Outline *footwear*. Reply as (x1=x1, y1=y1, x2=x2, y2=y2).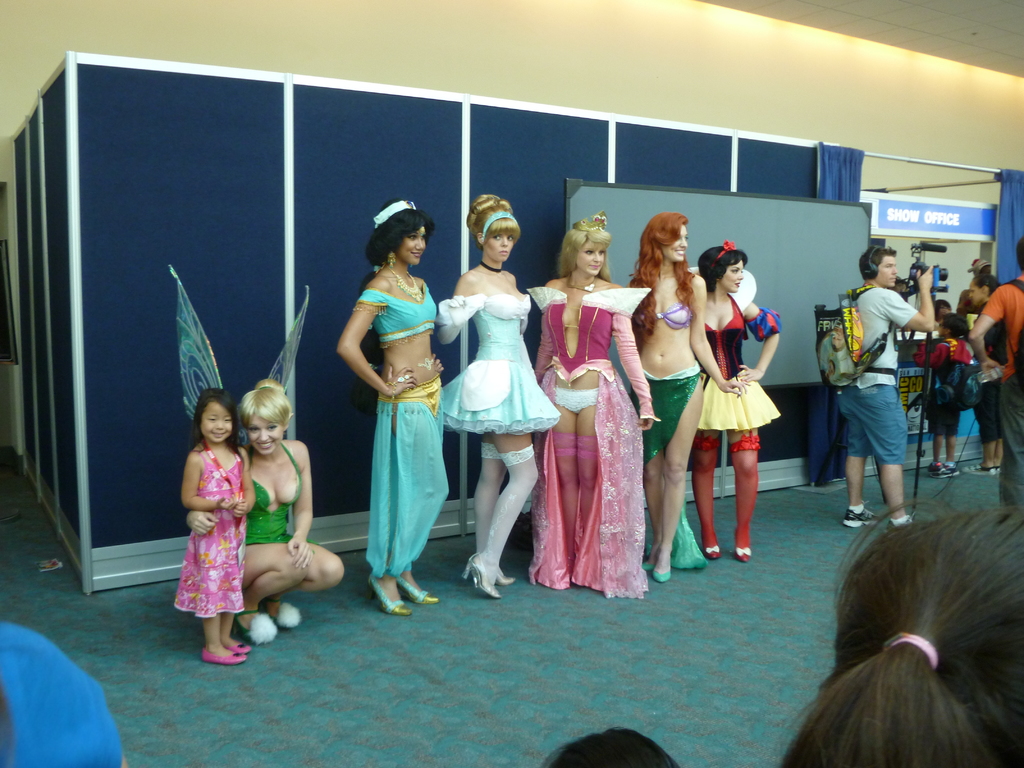
(x1=371, y1=573, x2=410, y2=616).
